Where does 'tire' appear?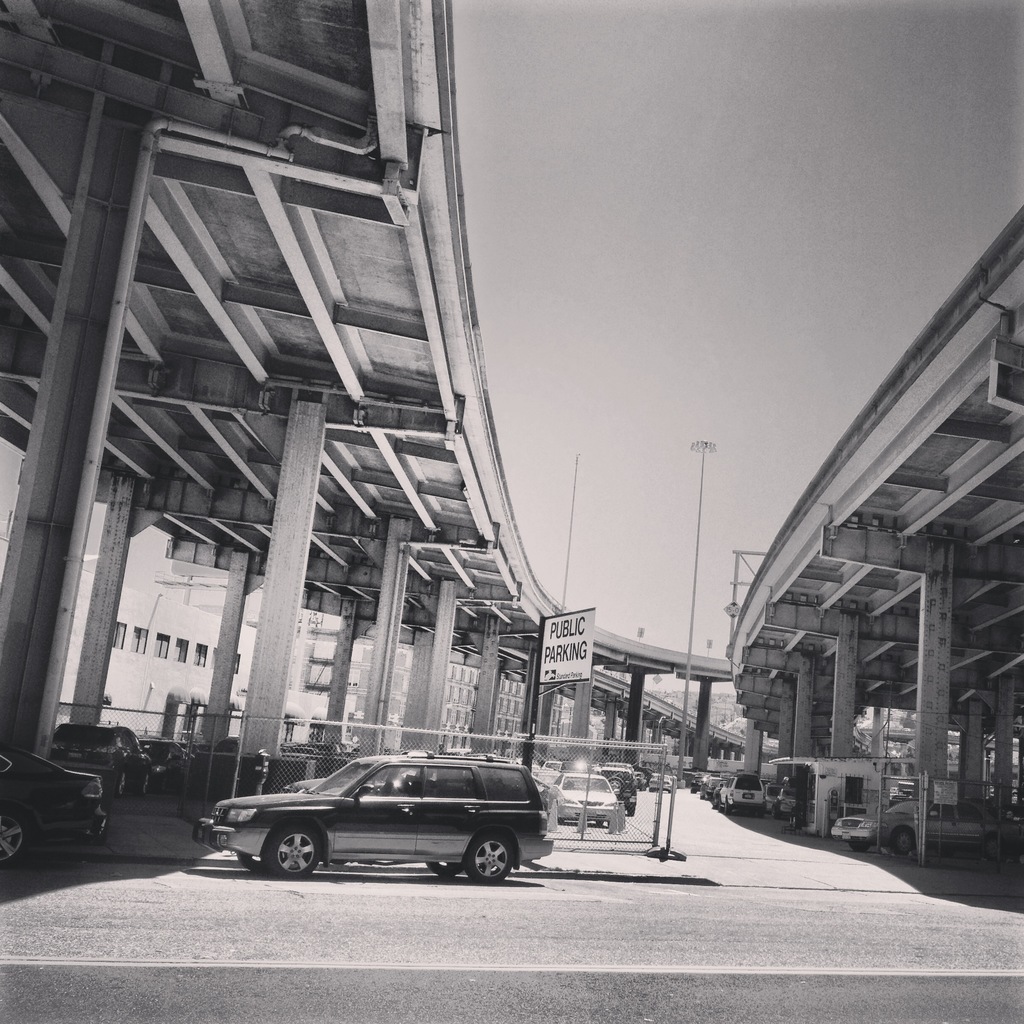
Appears at x1=853 y1=837 x2=867 y2=850.
